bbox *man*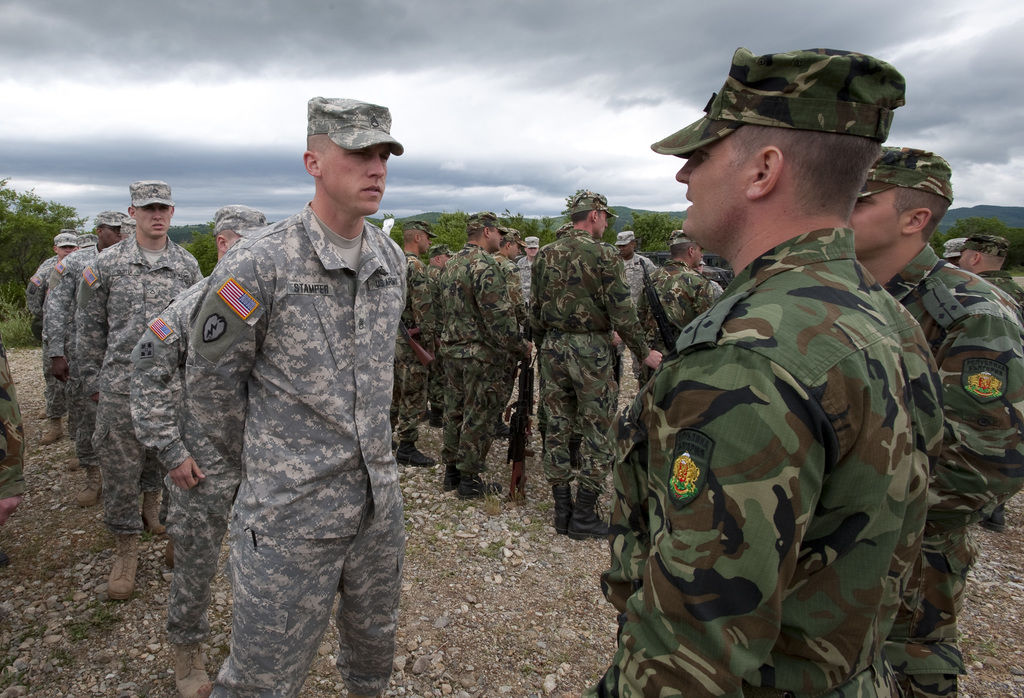
77, 177, 200, 598
